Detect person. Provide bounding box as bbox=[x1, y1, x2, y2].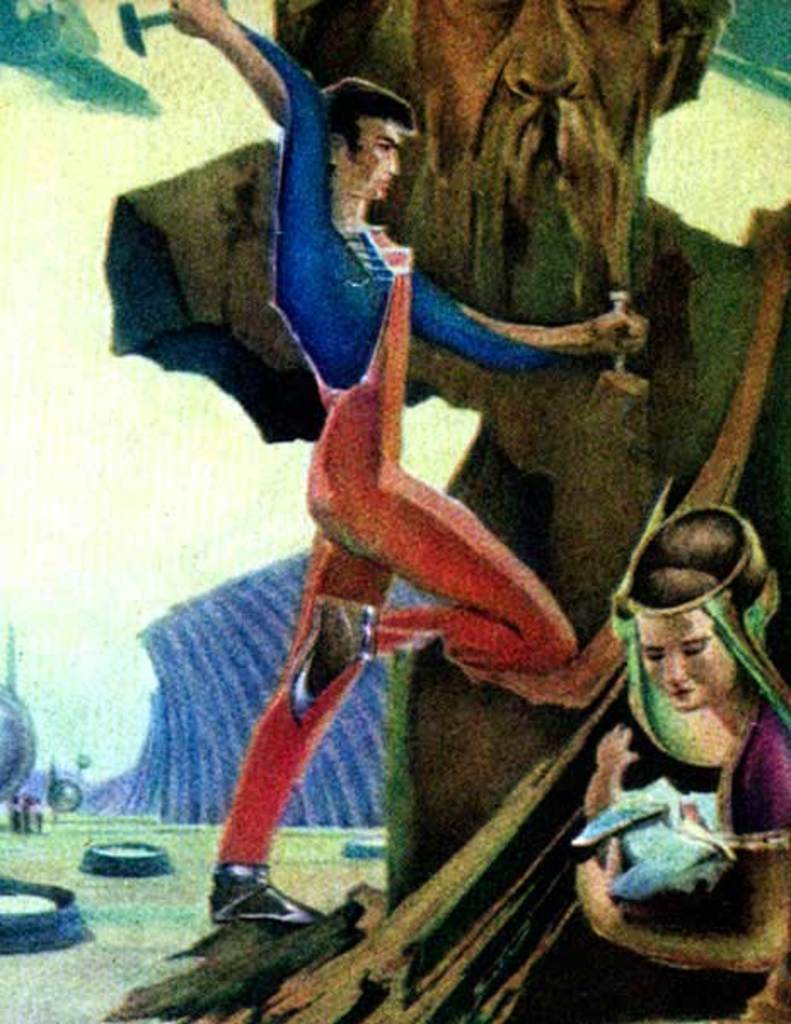
bbox=[499, 509, 789, 1022].
